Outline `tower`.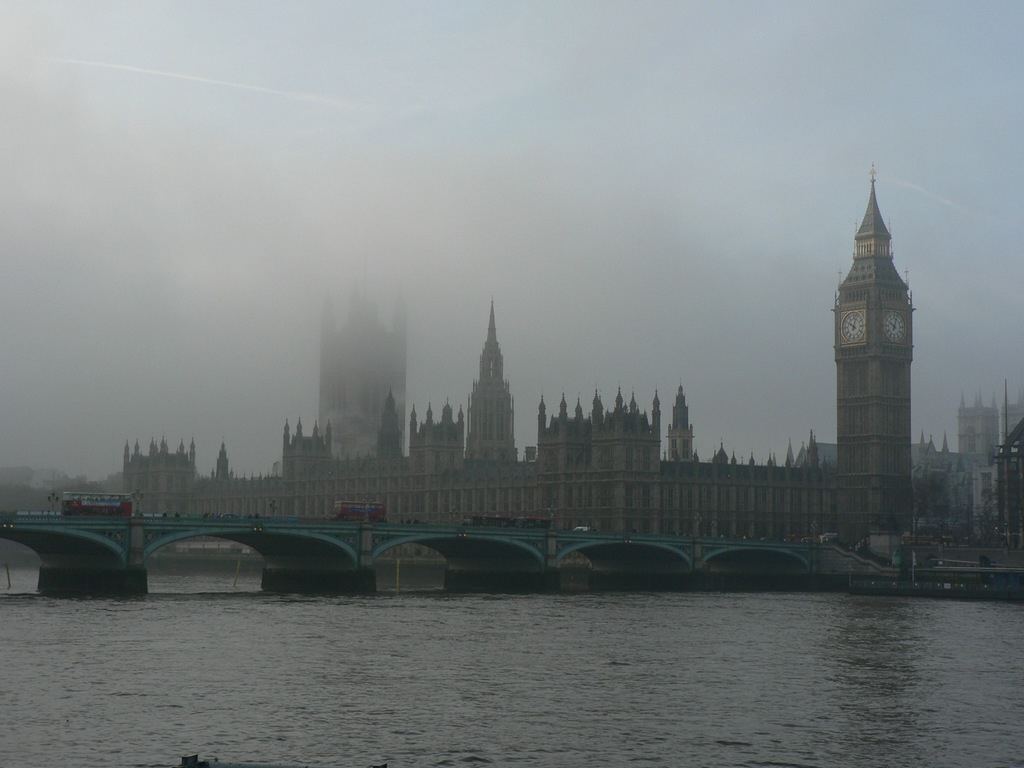
Outline: BBox(463, 292, 518, 470).
